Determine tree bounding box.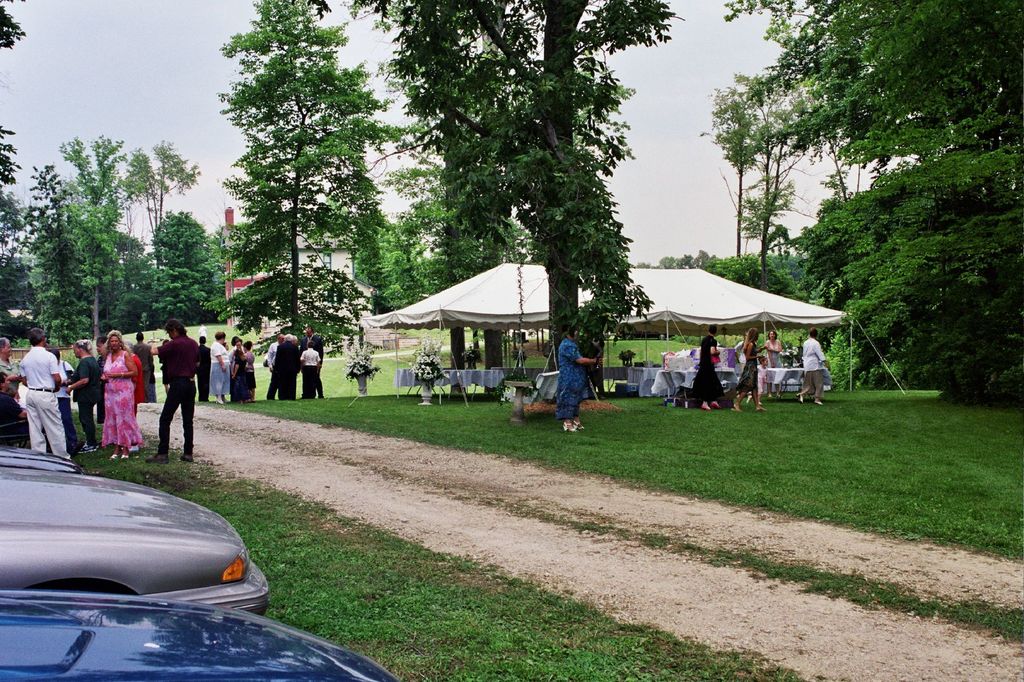
Determined: 154,271,220,329.
